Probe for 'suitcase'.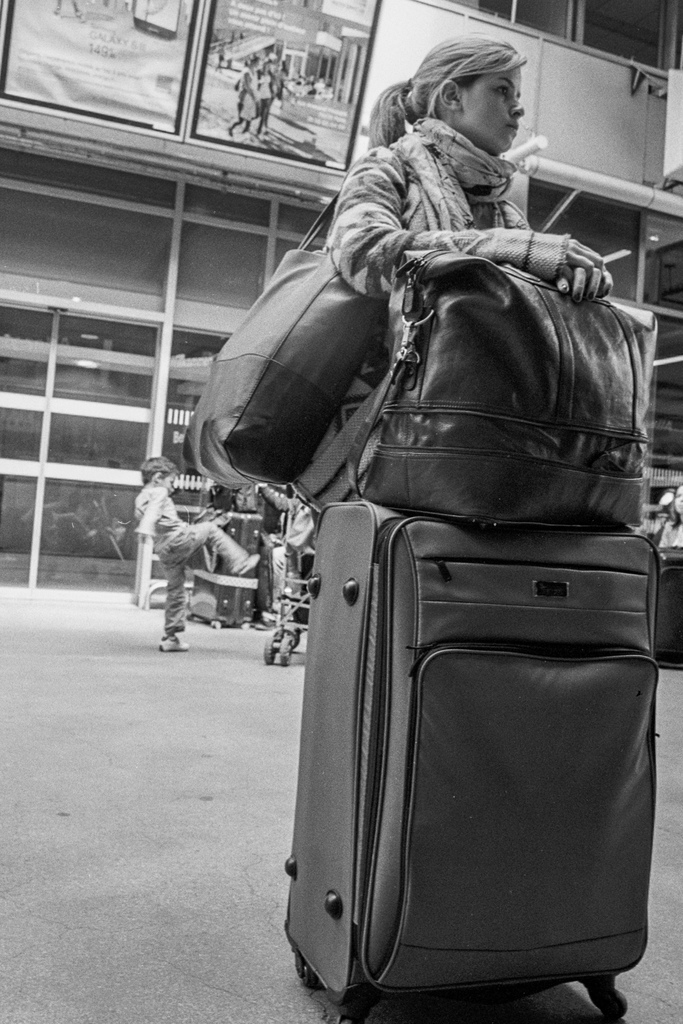
Probe result: 350:243:659:528.
